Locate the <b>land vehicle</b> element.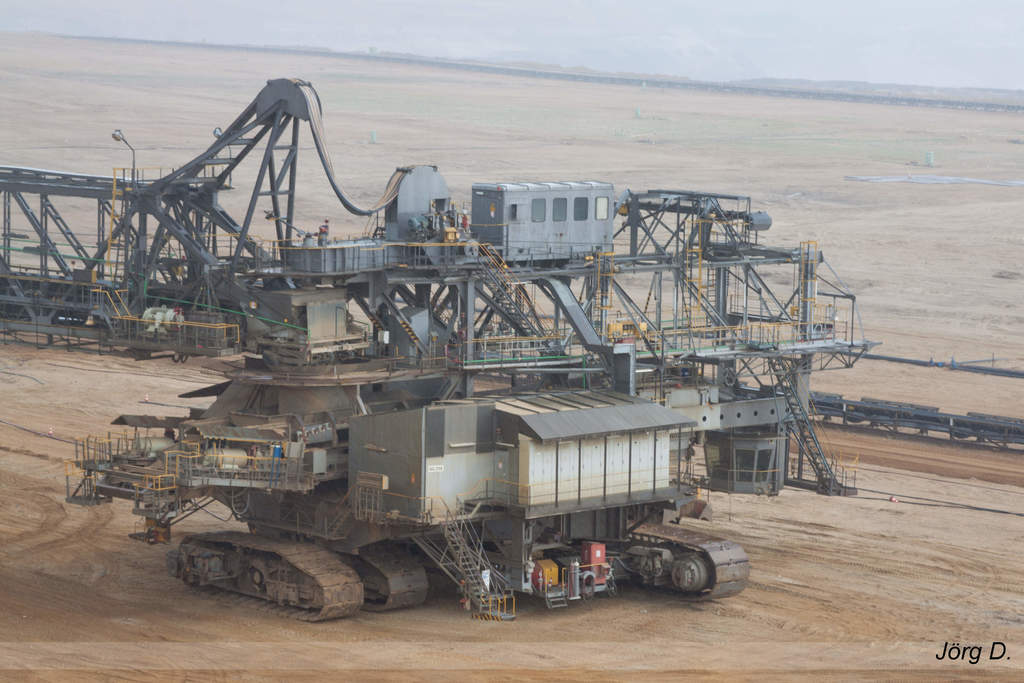
Element bbox: detection(61, 163, 745, 608).
